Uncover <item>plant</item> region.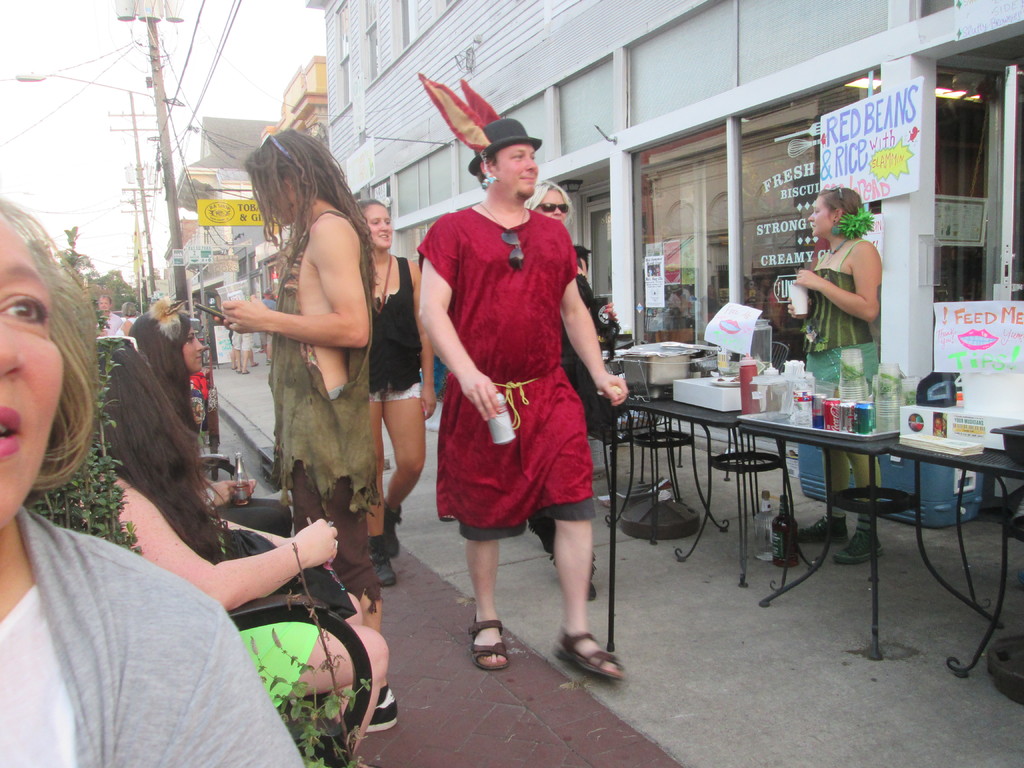
Uncovered: [x1=20, y1=225, x2=179, y2=564].
